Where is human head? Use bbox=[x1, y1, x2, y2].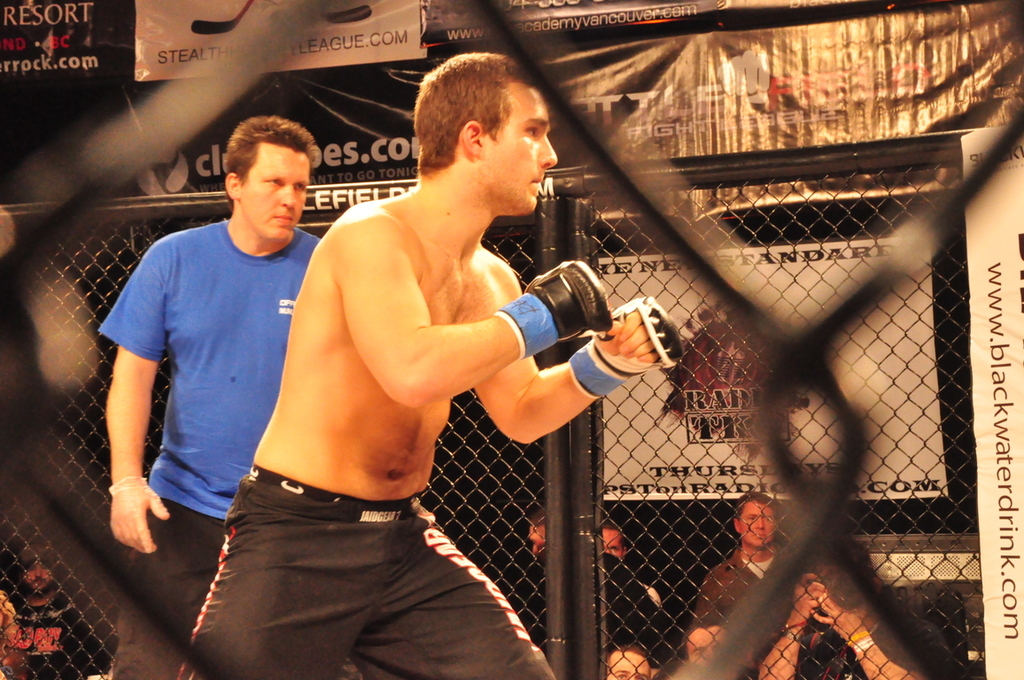
bbox=[401, 55, 567, 213].
